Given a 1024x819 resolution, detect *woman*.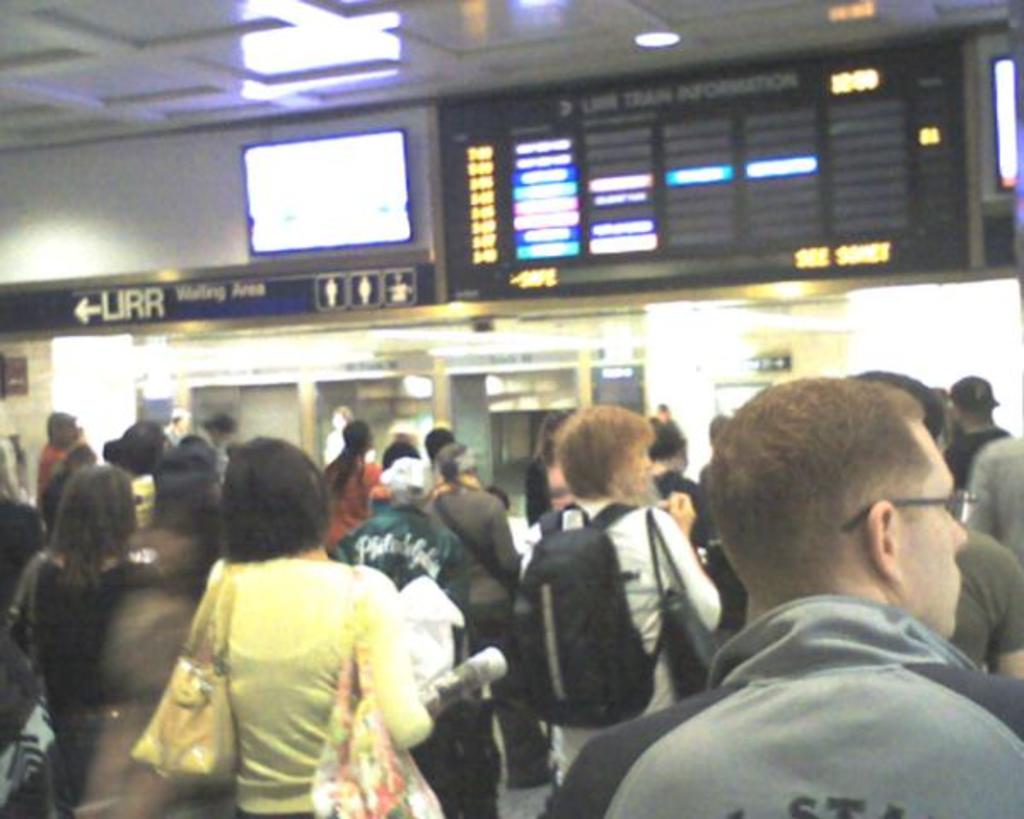
x1=12, y1=469, x2=135, y2=817.
